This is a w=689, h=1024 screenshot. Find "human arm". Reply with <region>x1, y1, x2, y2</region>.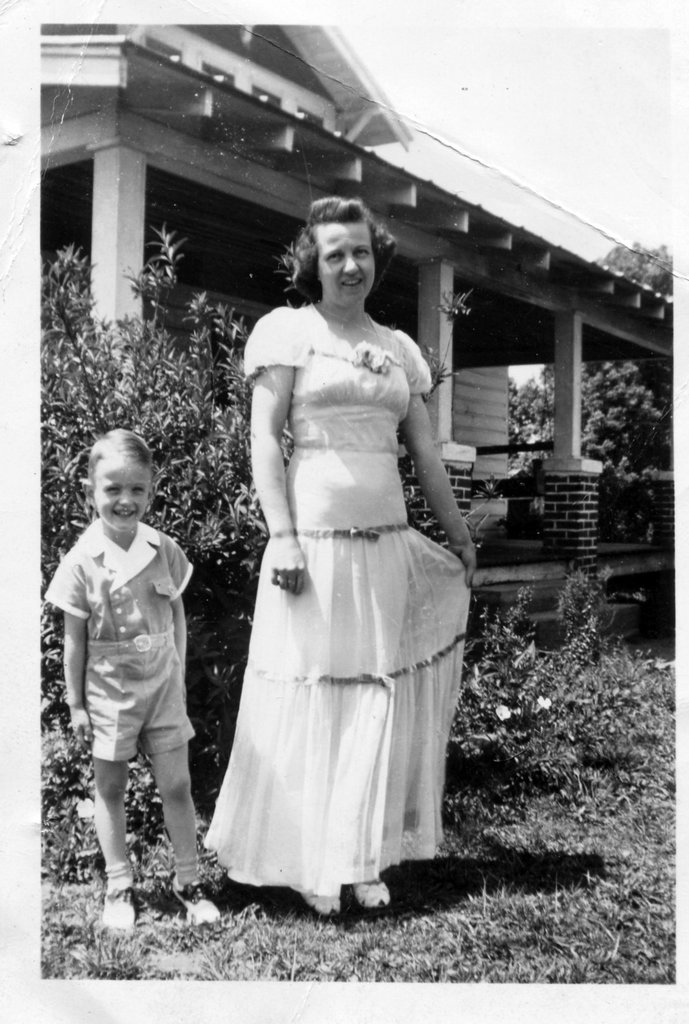
<region>169, 588, 192, 678</region>.
